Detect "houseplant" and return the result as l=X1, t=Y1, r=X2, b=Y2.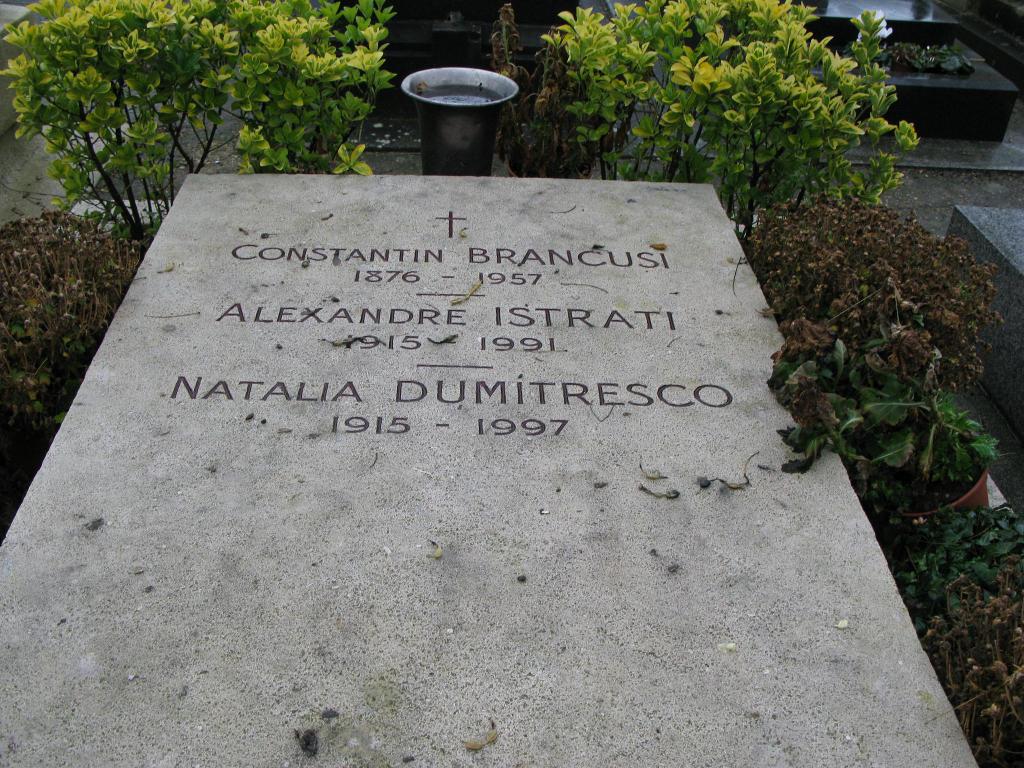
l=0, t=0, r=395, b=259.
